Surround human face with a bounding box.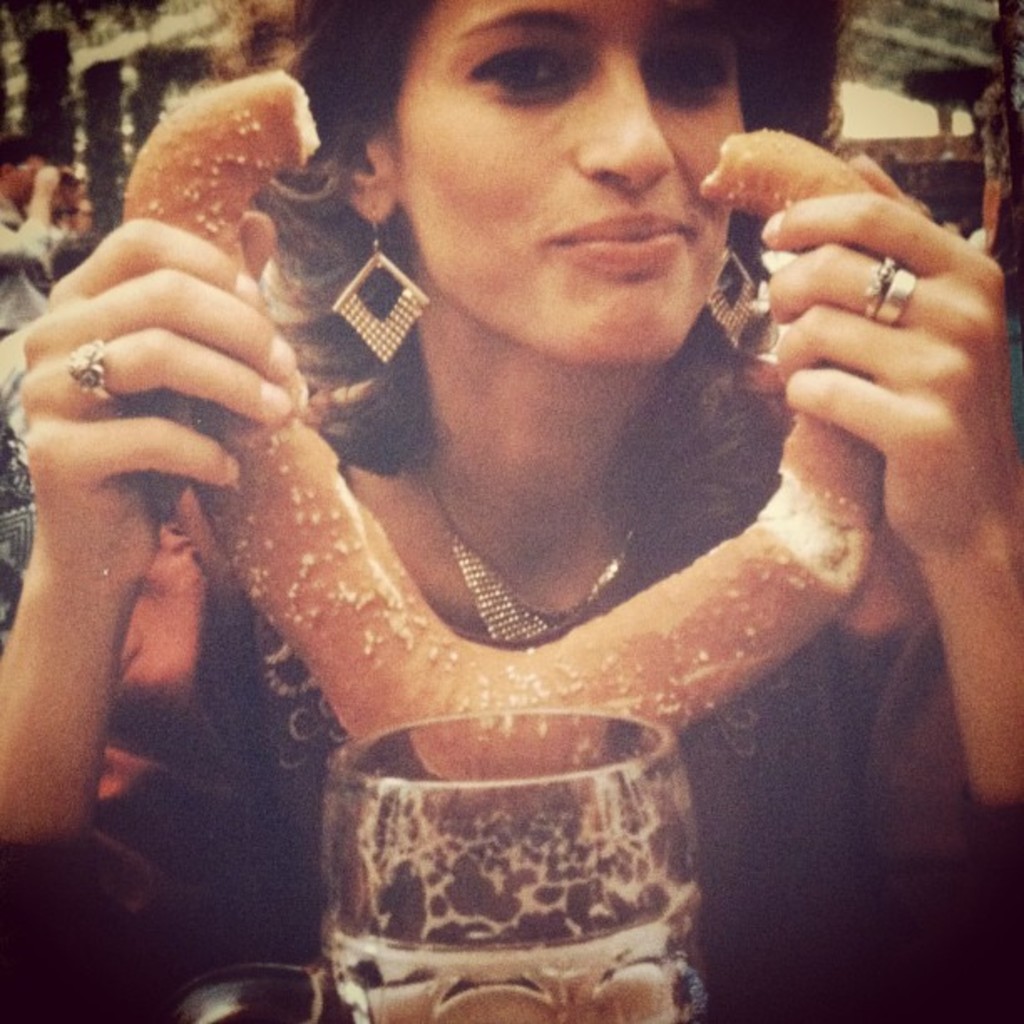
<box>398,0,758,376</box>.
